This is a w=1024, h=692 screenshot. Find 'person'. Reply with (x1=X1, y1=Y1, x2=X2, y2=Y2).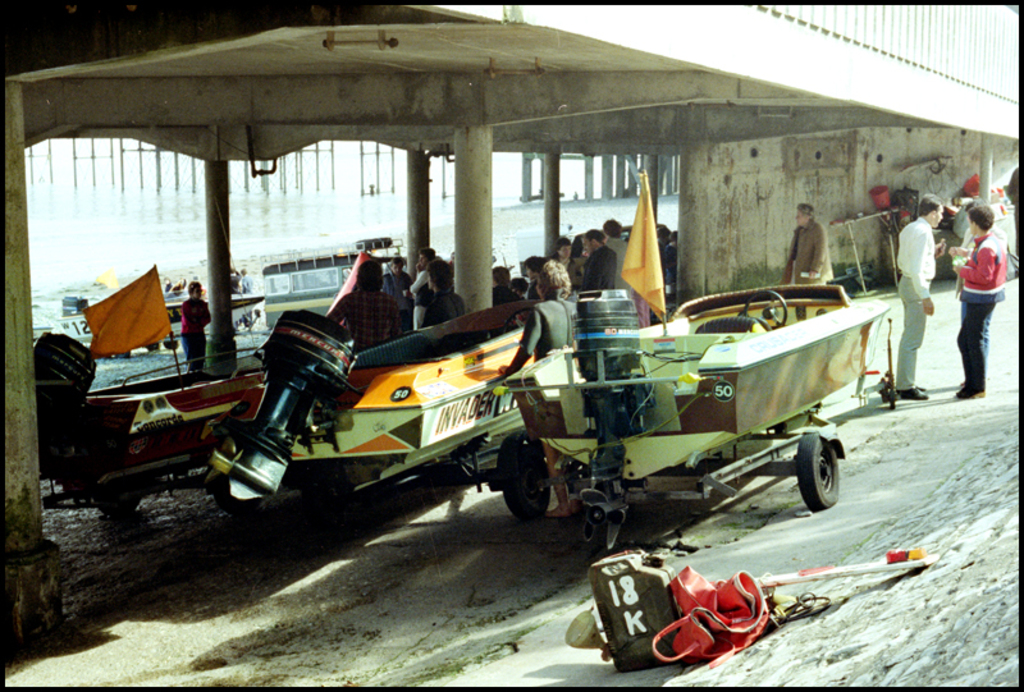
(x1=657, y1=221, x2=686, y2=299).
